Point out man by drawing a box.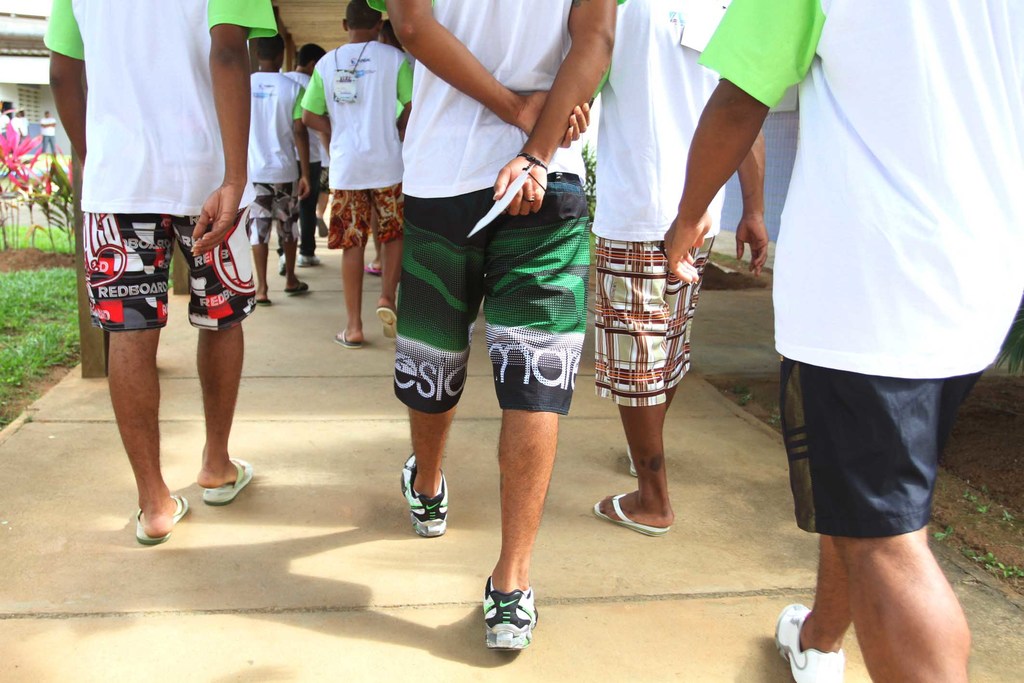
<box>370,21,406,274</box>.
